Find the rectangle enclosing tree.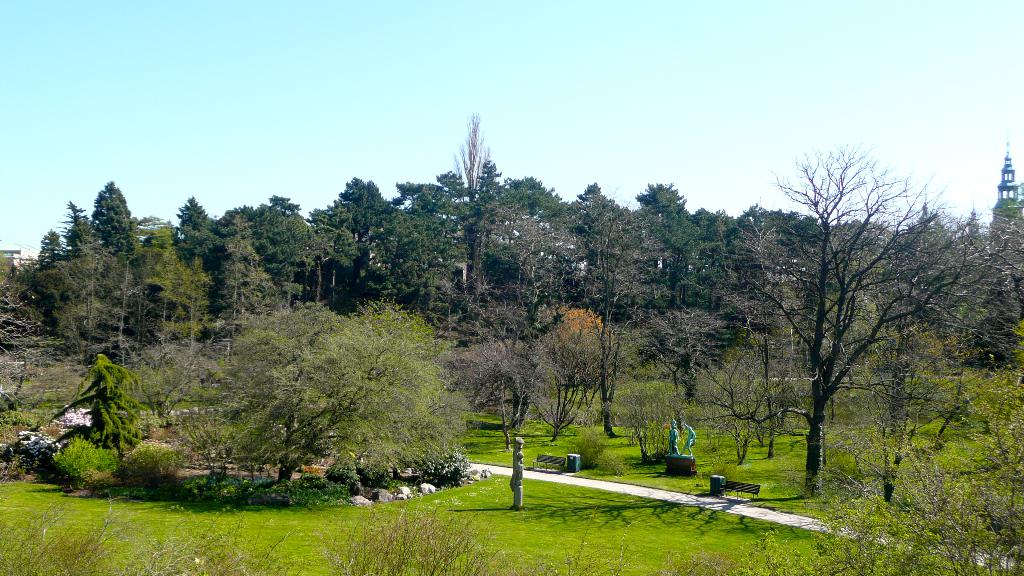
{"x1": 563, "y1": 177, "x2": 659, "y2": 353}.
